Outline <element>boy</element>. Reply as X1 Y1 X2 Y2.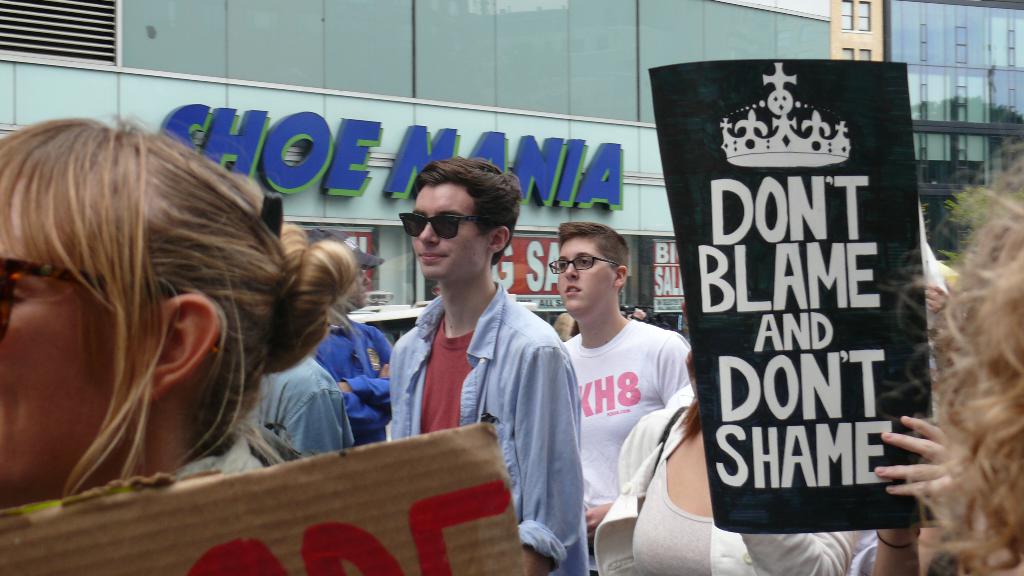
393 172 611 530.
